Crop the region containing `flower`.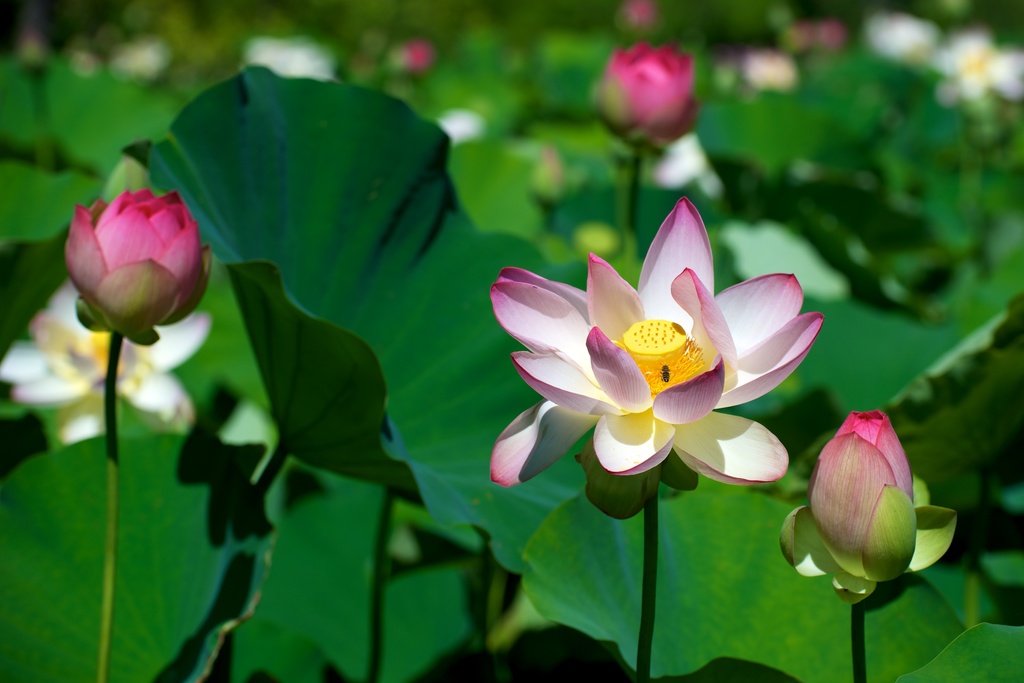
Crop region: {"left": 488, "top": 201, "right": 816, "bottom": 511}.
